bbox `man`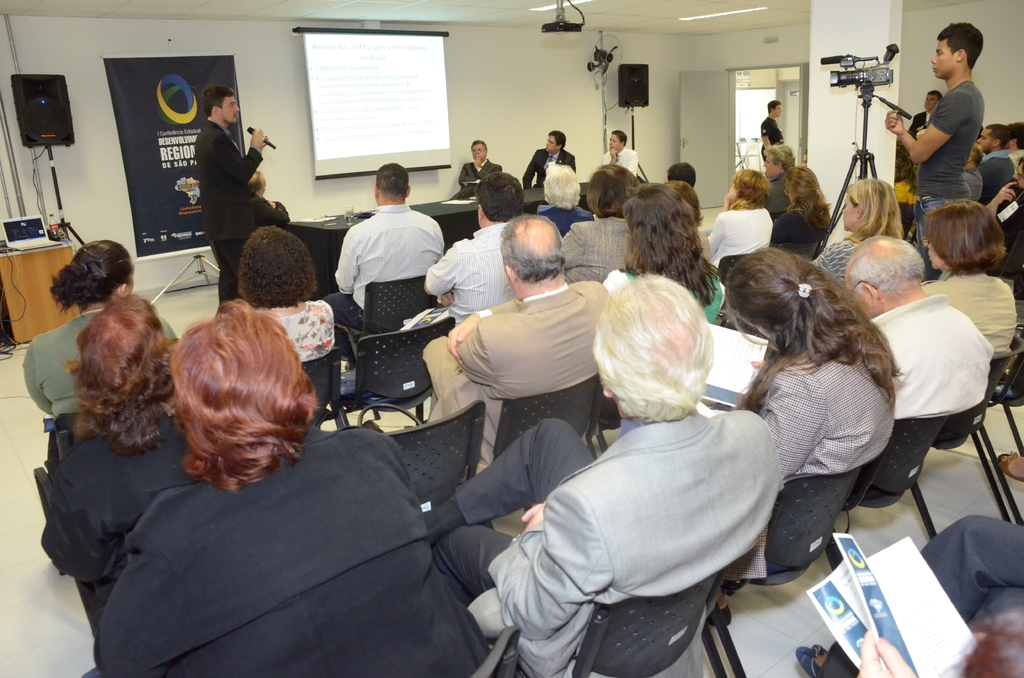
locate(601, 129, 638, 172)
